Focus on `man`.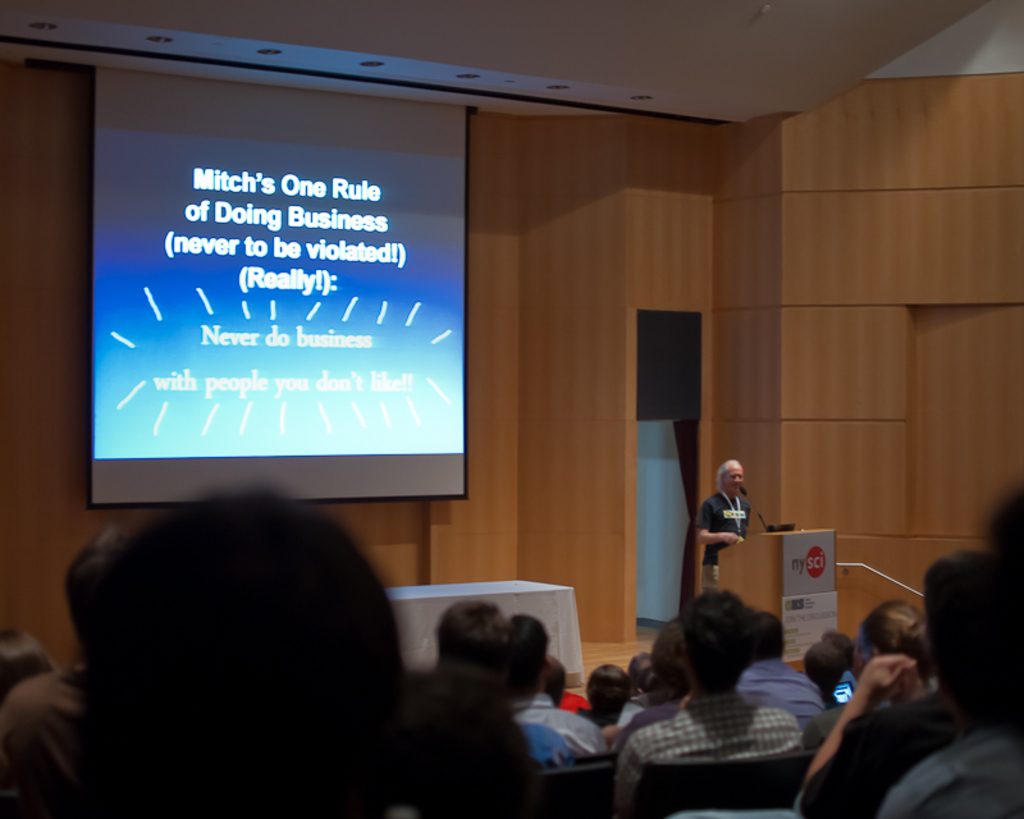
Focused at box(0, 468, 402, 818).
